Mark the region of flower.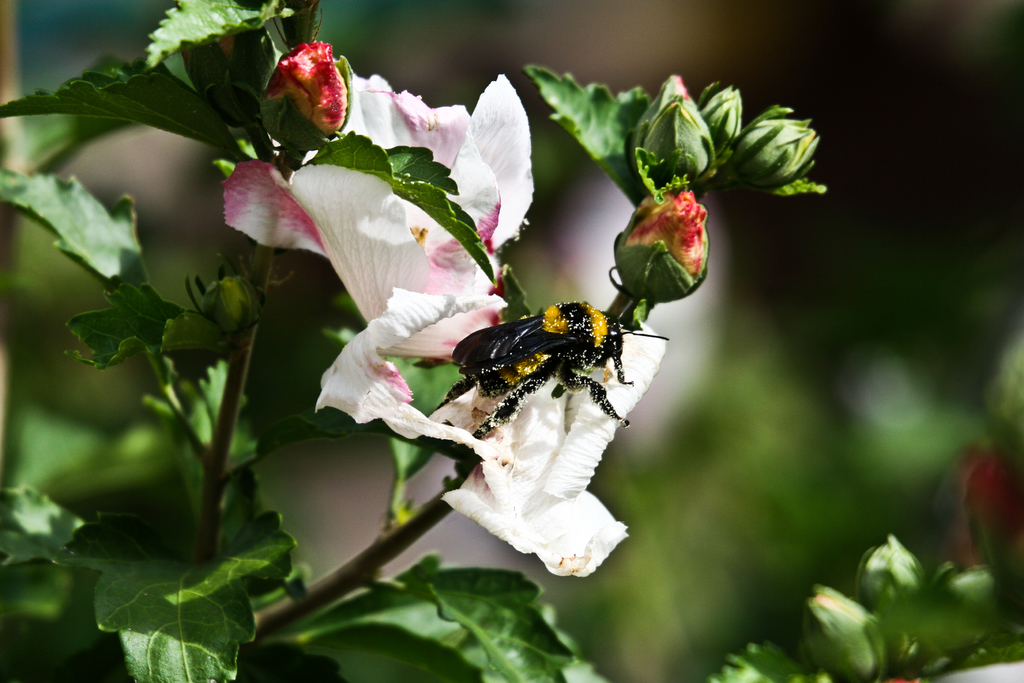
Region: 202/276/264/340.
